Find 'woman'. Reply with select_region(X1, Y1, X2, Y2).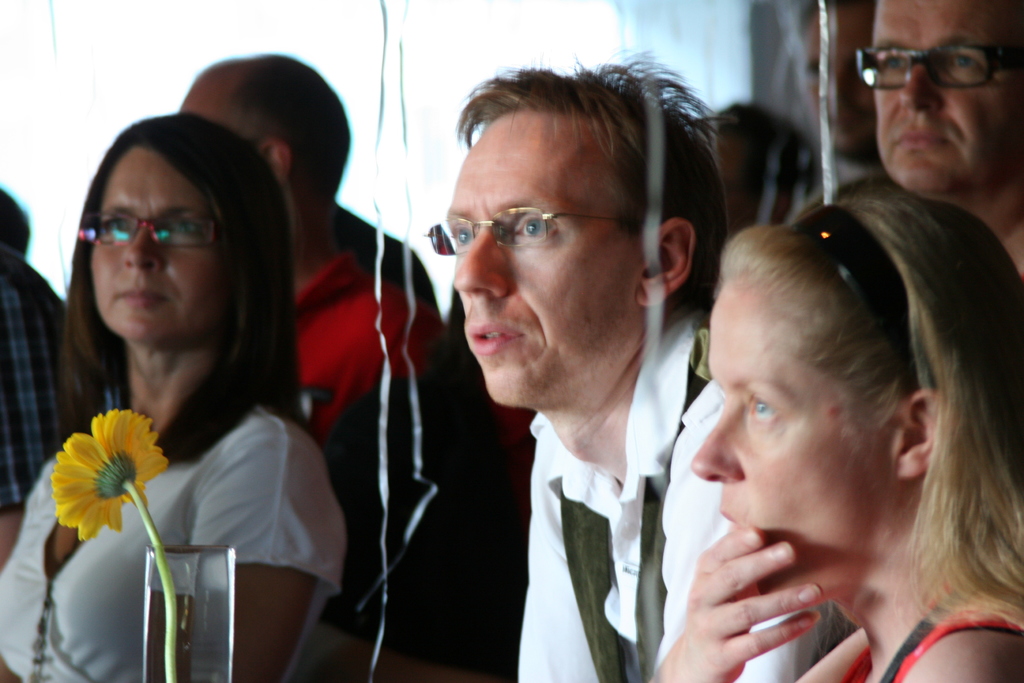
select_region(661, 189, 1023, 682).
